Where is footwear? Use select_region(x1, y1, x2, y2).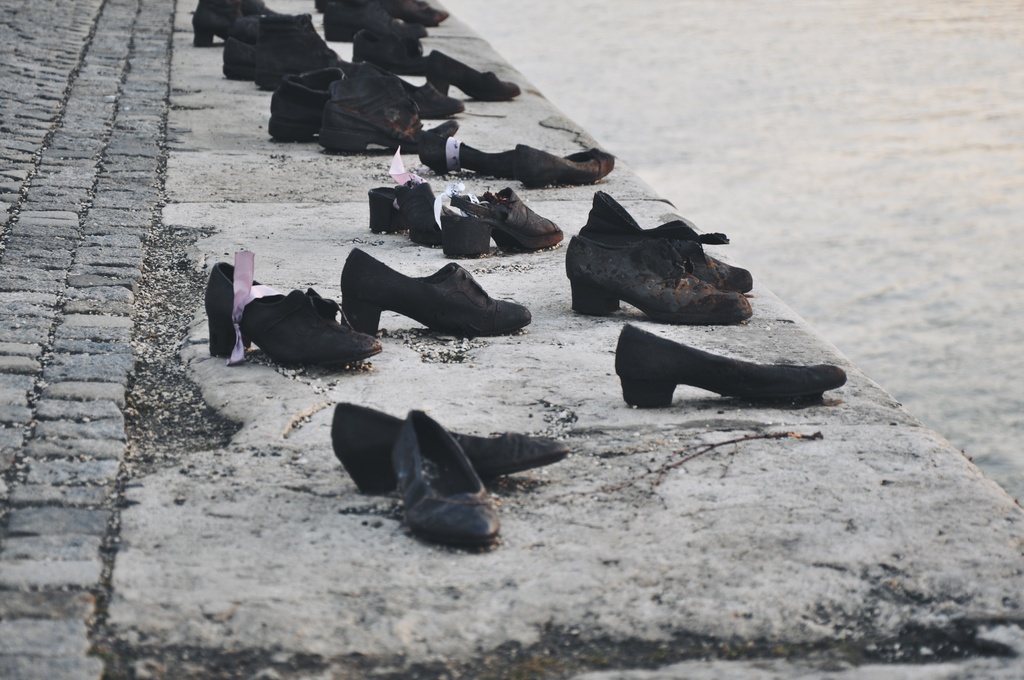
select_region(582, 188, 755, 293).
